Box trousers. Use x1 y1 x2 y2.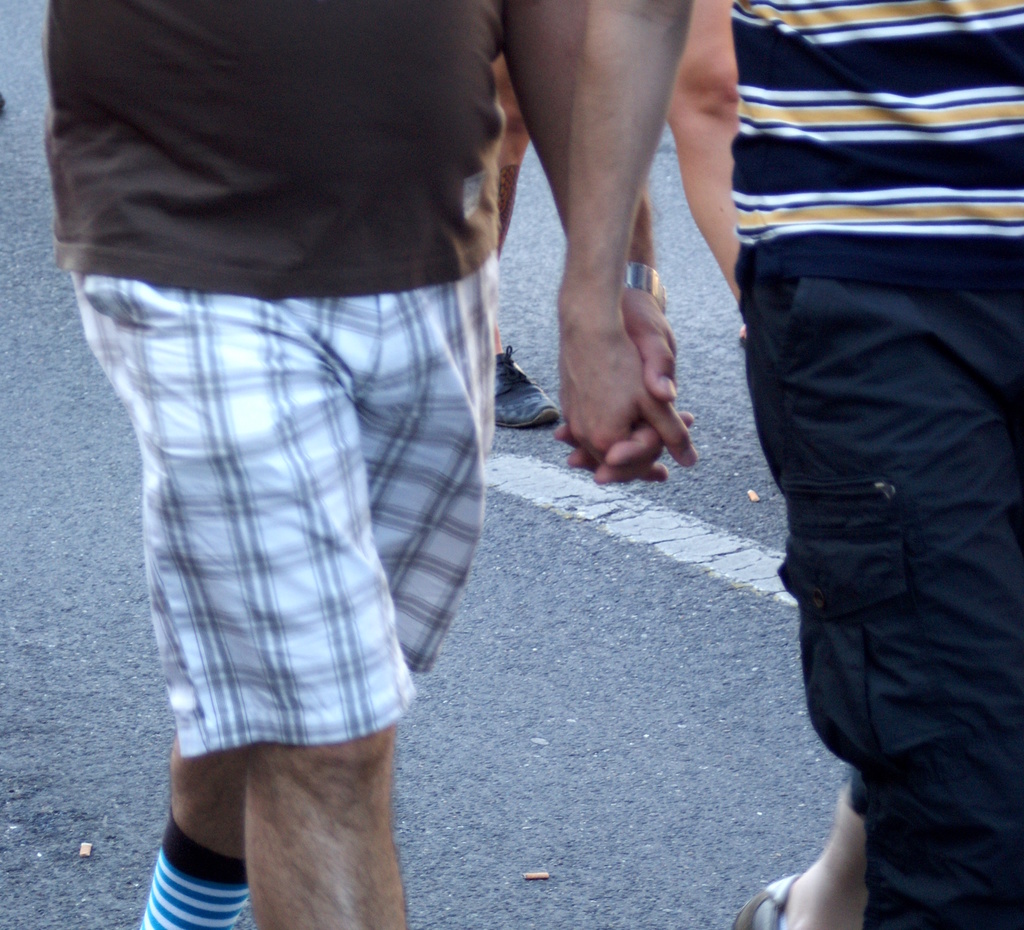
723 216 1000 866.
